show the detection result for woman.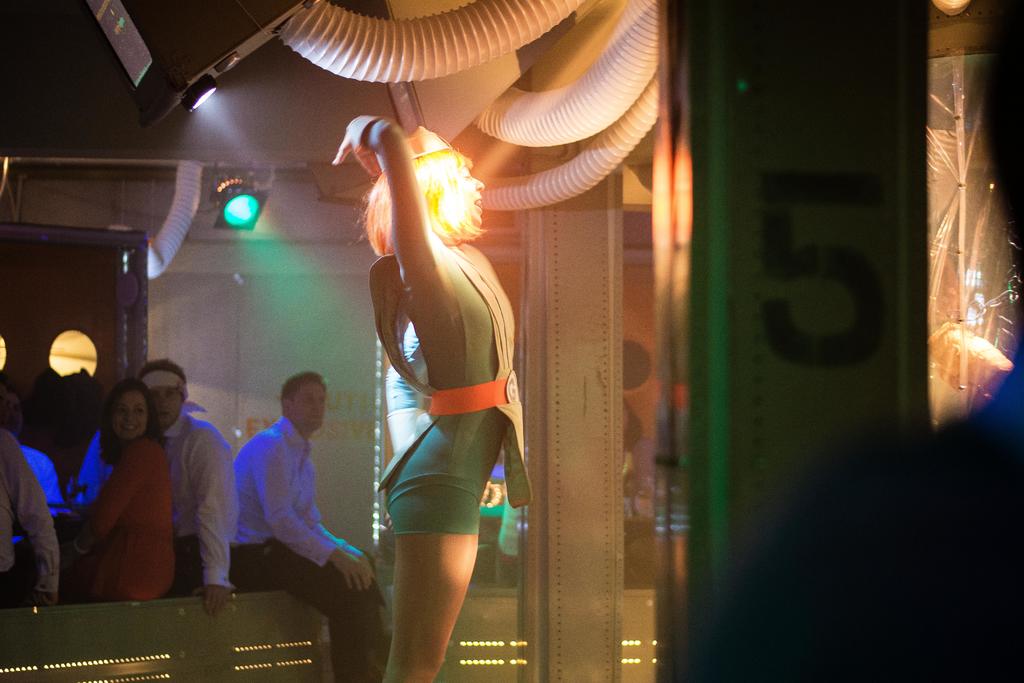
51 373 175 609.
